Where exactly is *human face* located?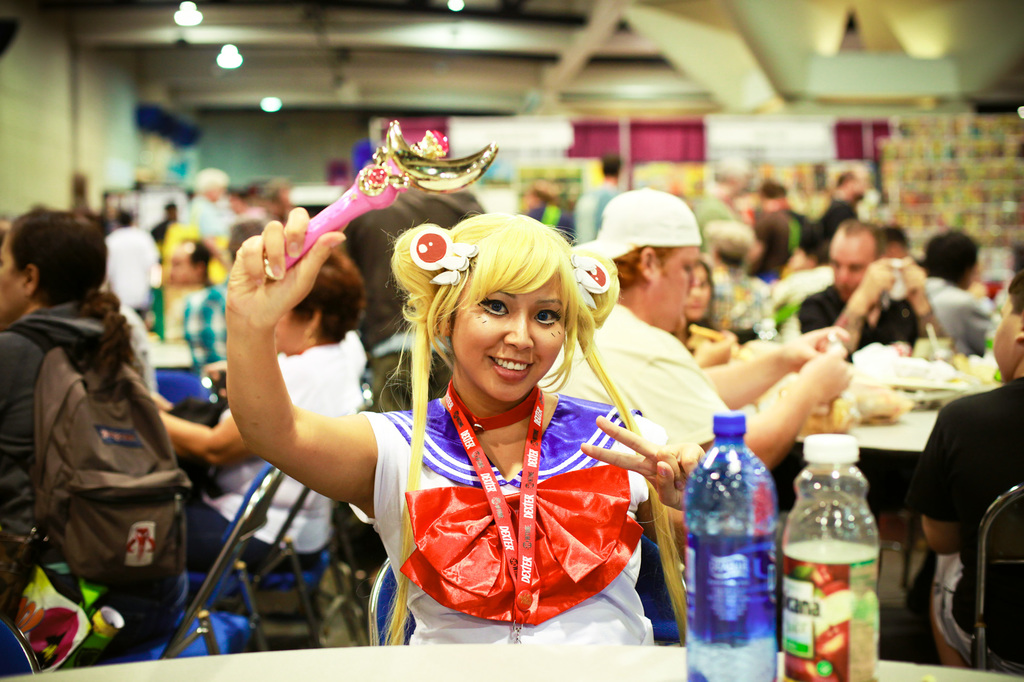
Its bounding box is {"left": 656, "top": 251, "right": 703, "bottom": 328}.
